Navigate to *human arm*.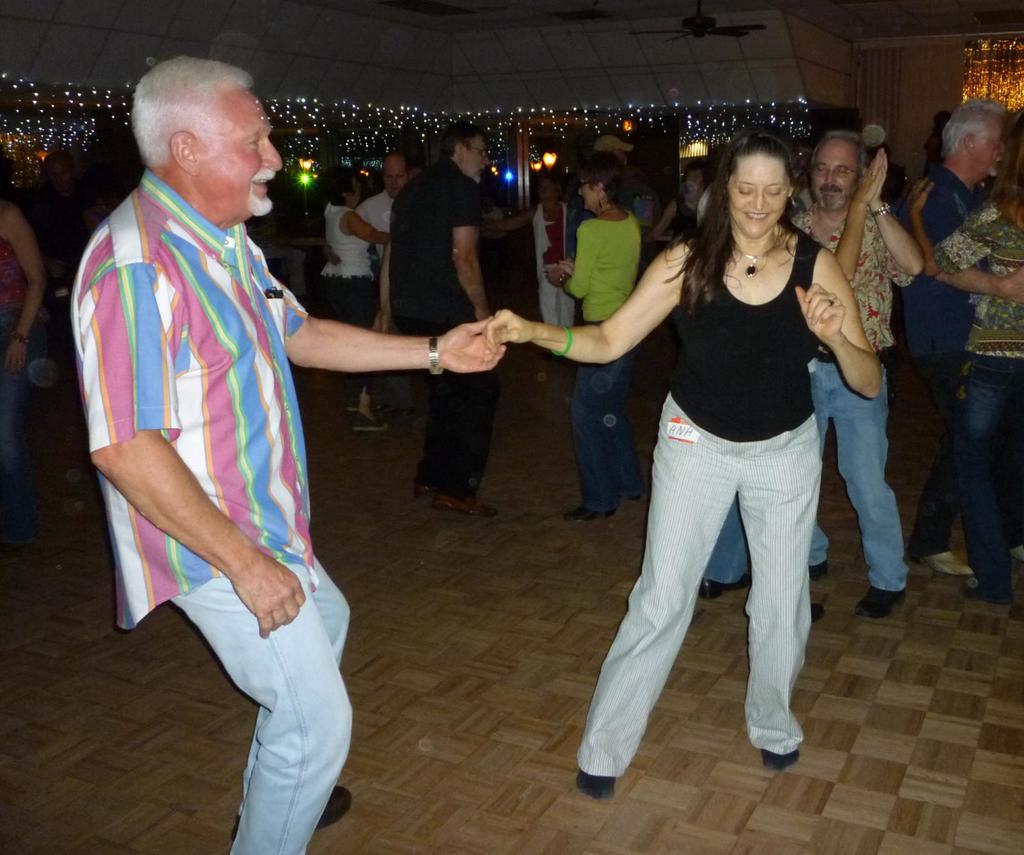
Navigation target: l=258, t=252, r=512, b=383.
